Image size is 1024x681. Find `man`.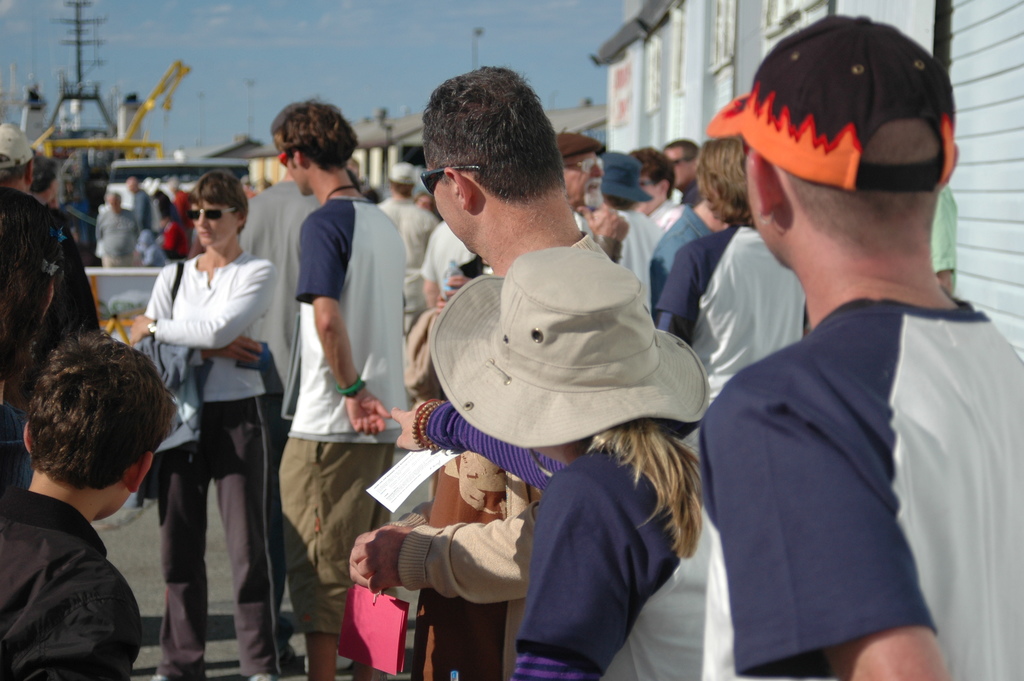
left=276, top=97, right=415, bottom=680.
